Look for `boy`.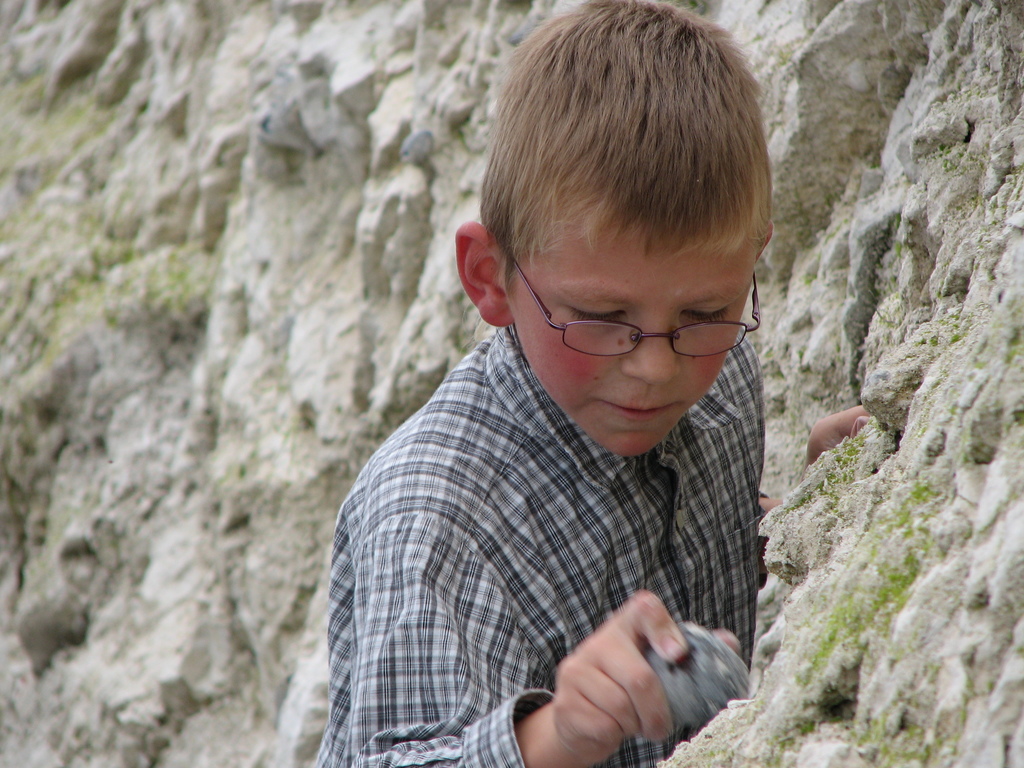
Found: (x1=317, y1=0, x2=803, y2=767).
